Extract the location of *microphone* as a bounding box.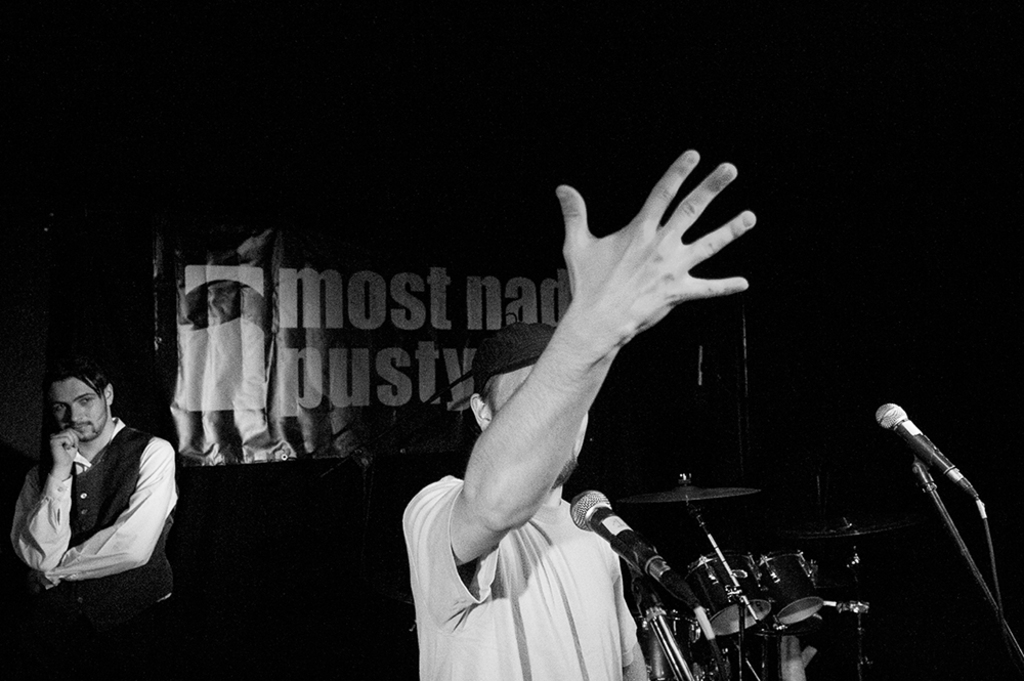
select_region(872, 415, 974, 491).
